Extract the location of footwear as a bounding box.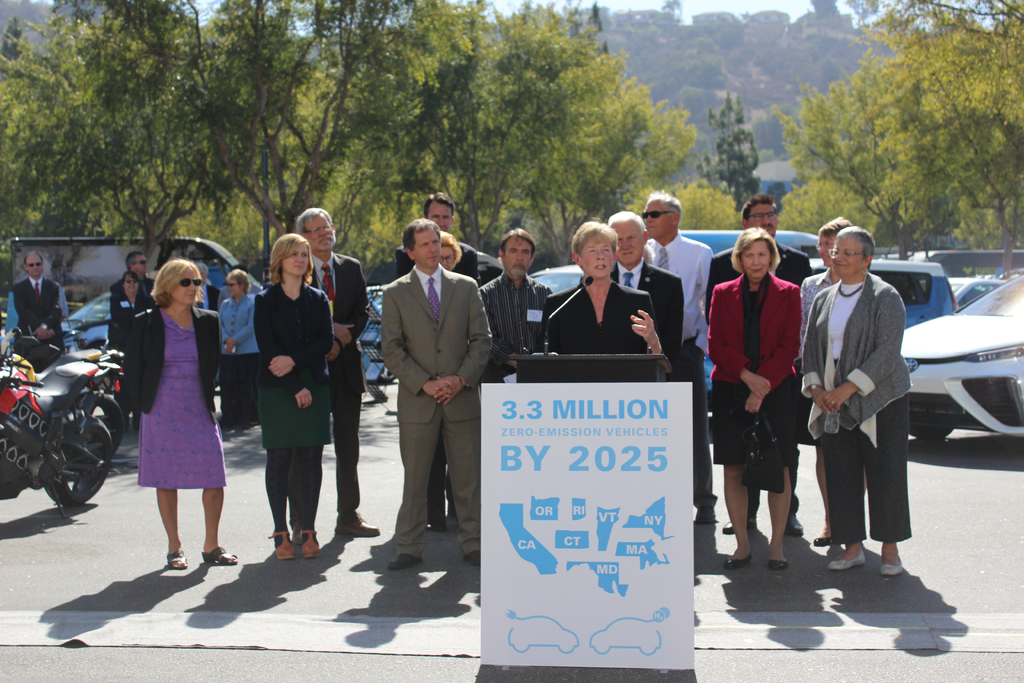
{"x1": 814, "y1": 531, "x2": 836, "y2": 546}.
